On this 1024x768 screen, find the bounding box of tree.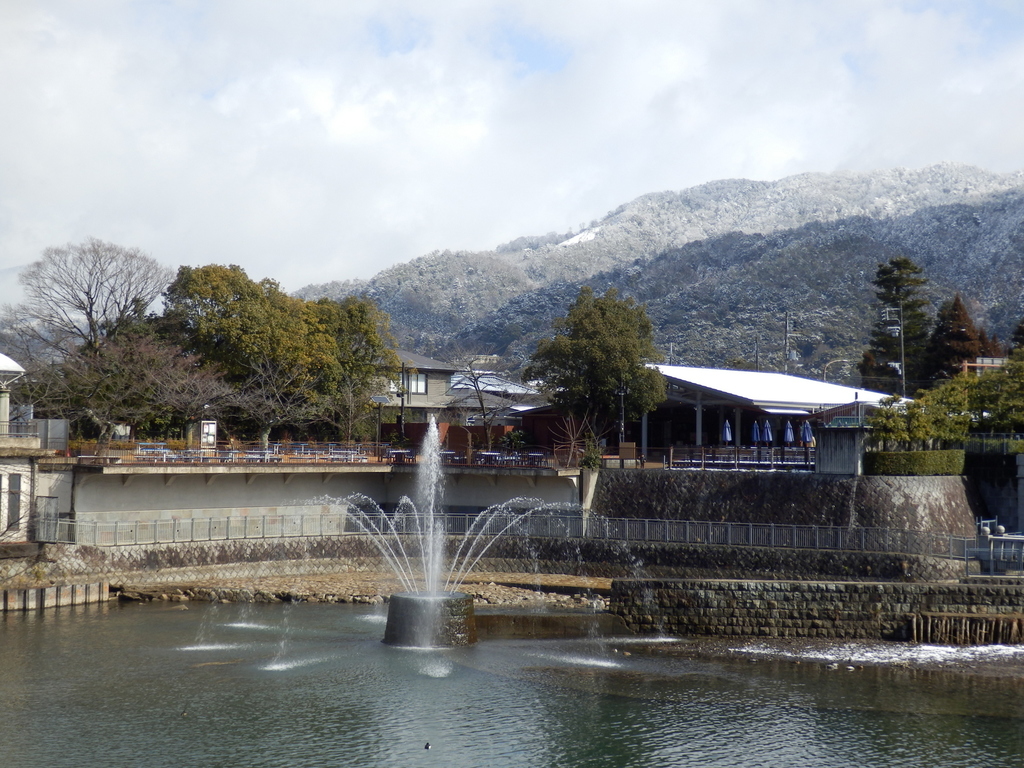
Bounding box: box=[937, 285, 1000, 392].
